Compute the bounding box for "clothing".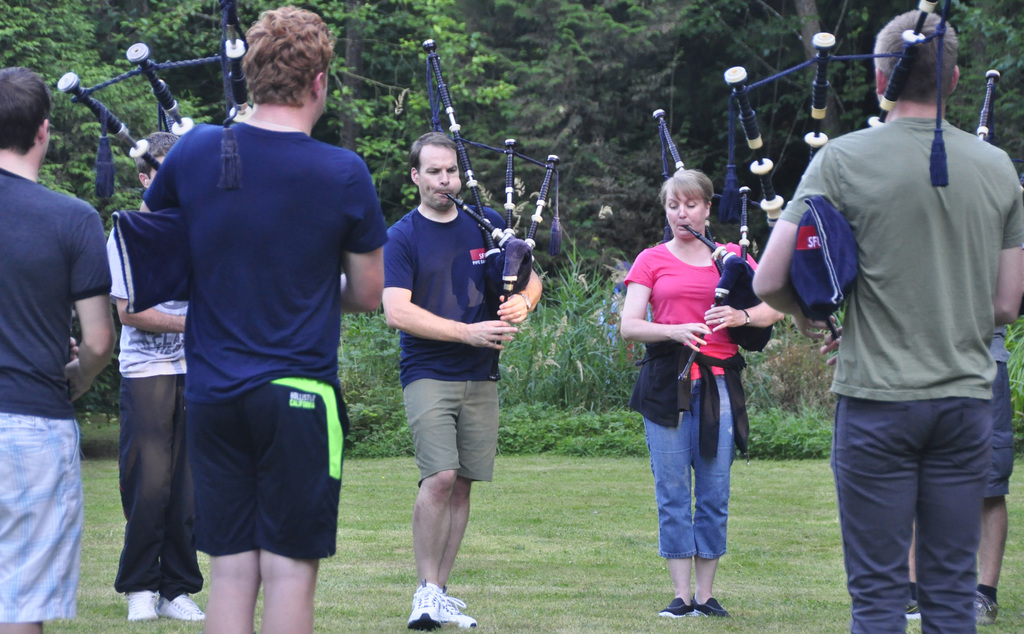
[106,228,205,603].
